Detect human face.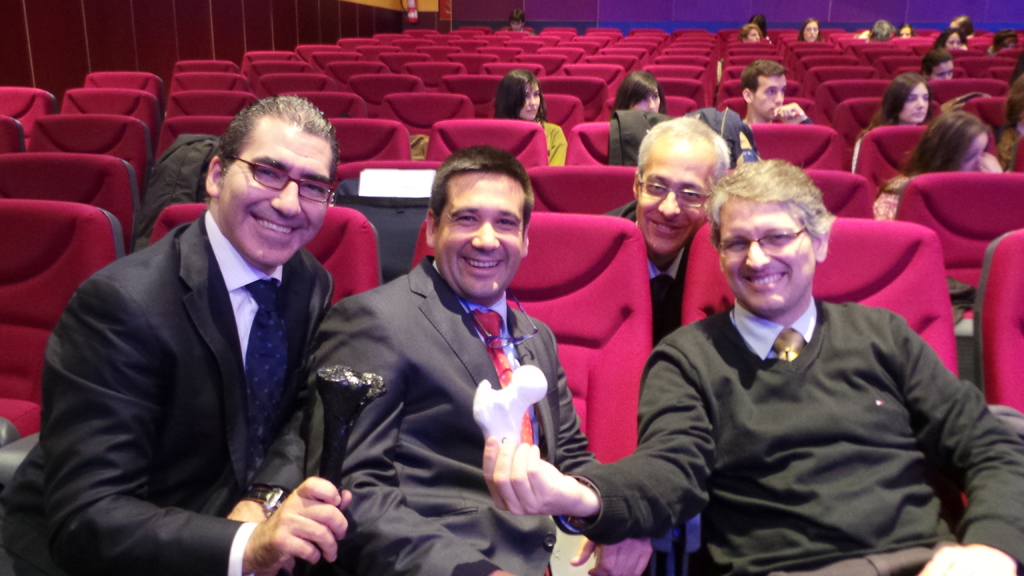
Detected at 901, 77, 929, 122.
